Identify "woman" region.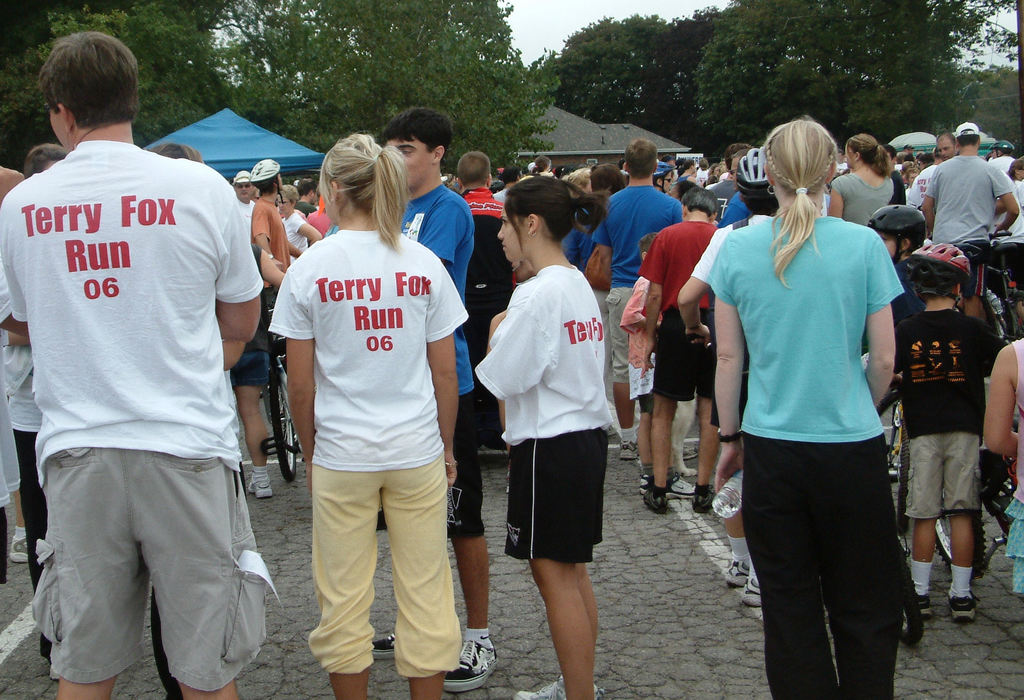
Region: [654,161,676,197].
